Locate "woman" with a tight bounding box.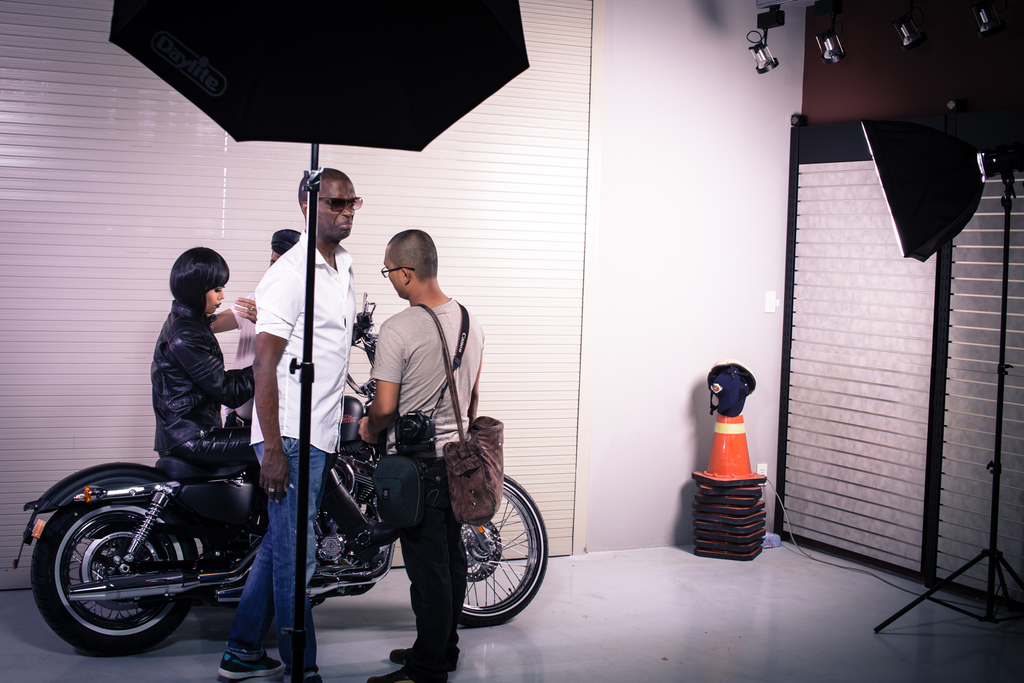
150, 246, 396, 561.
